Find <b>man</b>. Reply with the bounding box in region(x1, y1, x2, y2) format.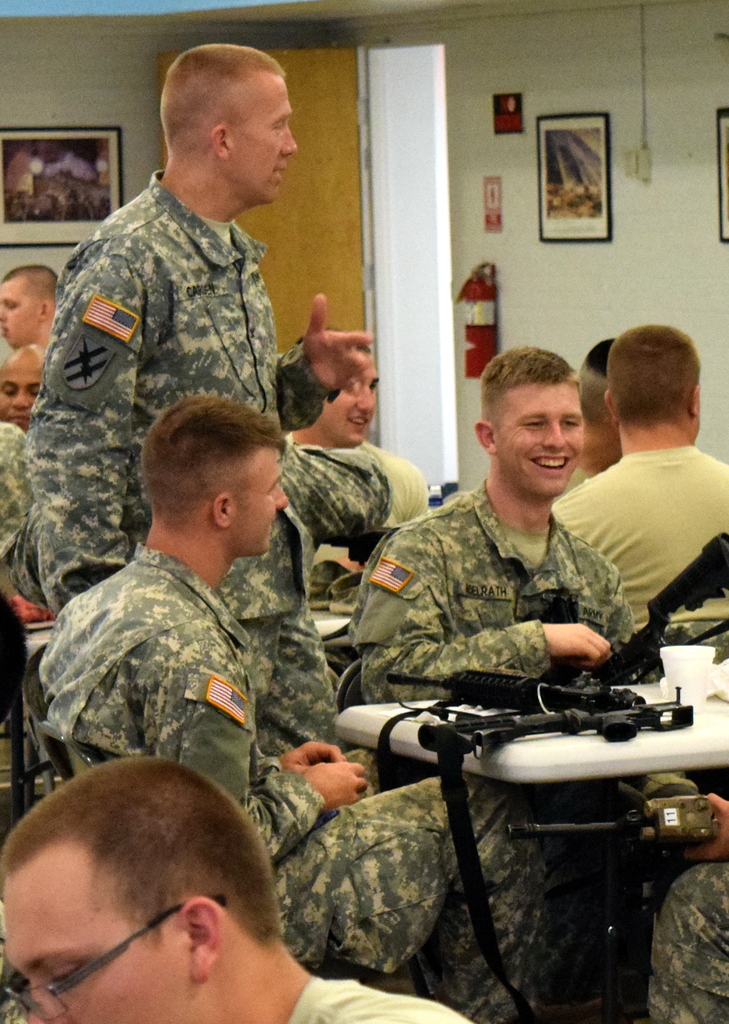
region(0, 760, 464, 1023).
